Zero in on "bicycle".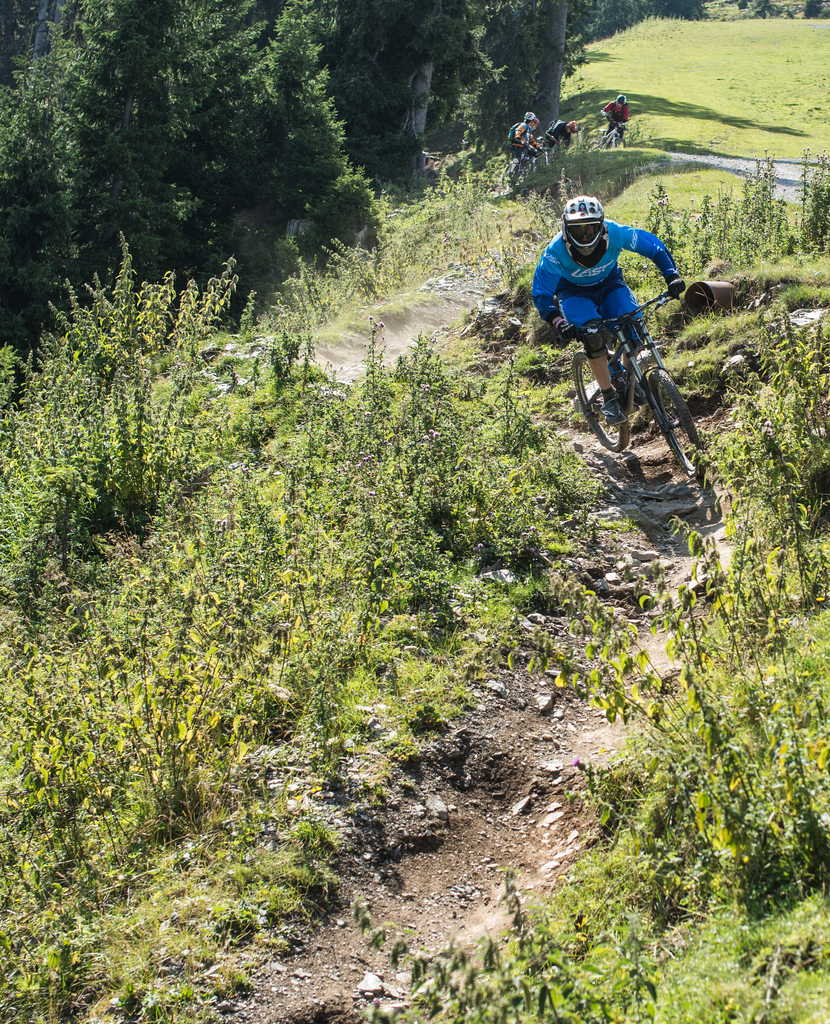
Zeroed in: {"x1": 500, "y1": 144, "x2": 544, "y2": 189}.
